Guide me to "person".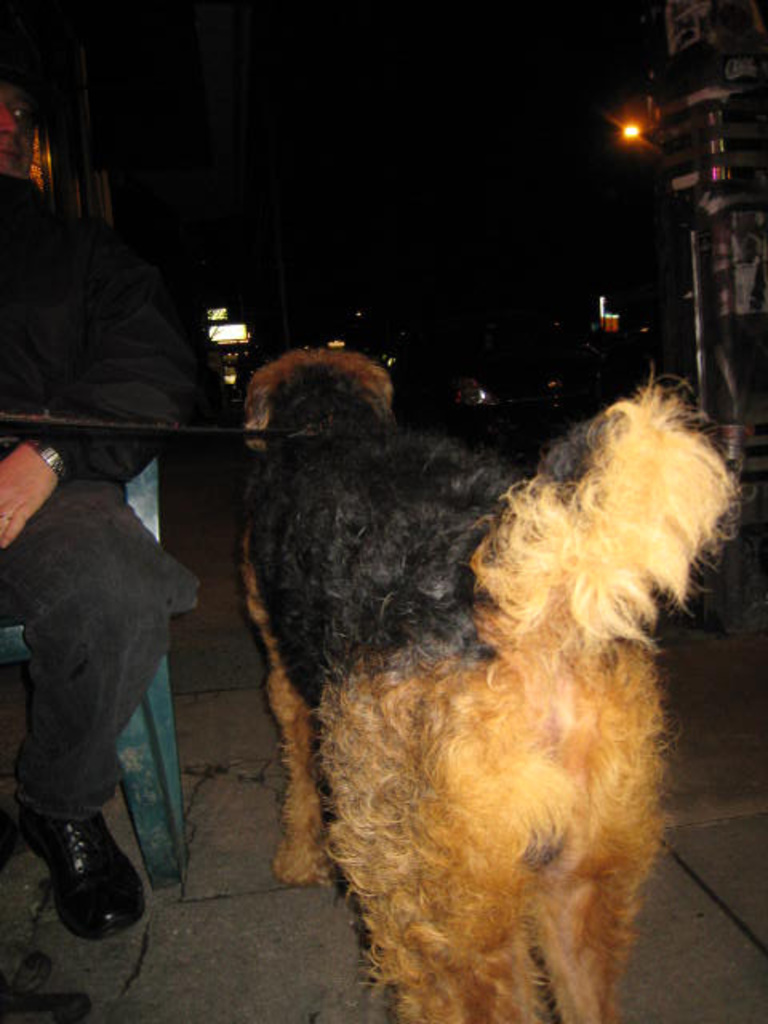
Guidance: locate(0, 54, 240, 944).
